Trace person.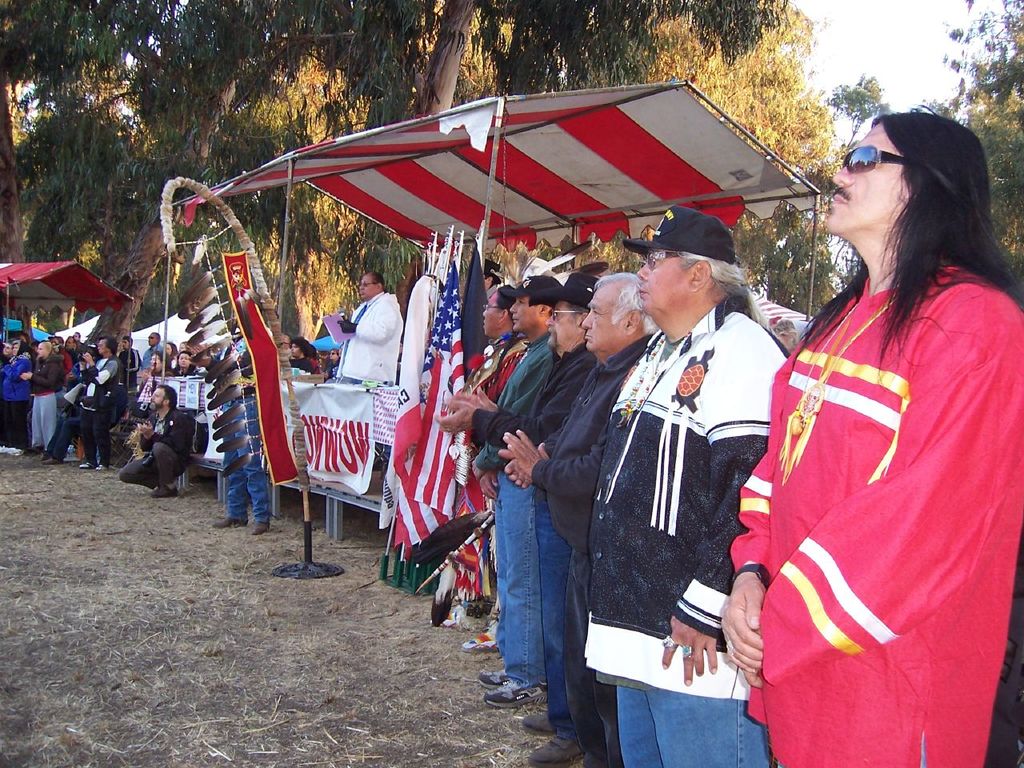
Traced to bbox(206, 321, 278, 539).
